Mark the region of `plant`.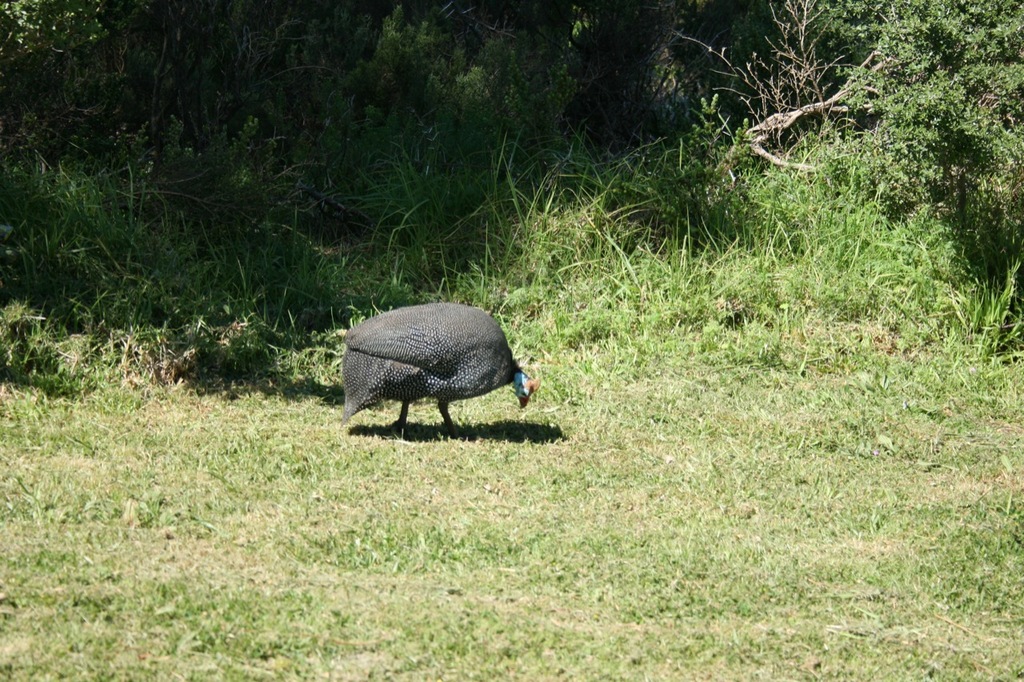
Region: [845,0,1016,291].
